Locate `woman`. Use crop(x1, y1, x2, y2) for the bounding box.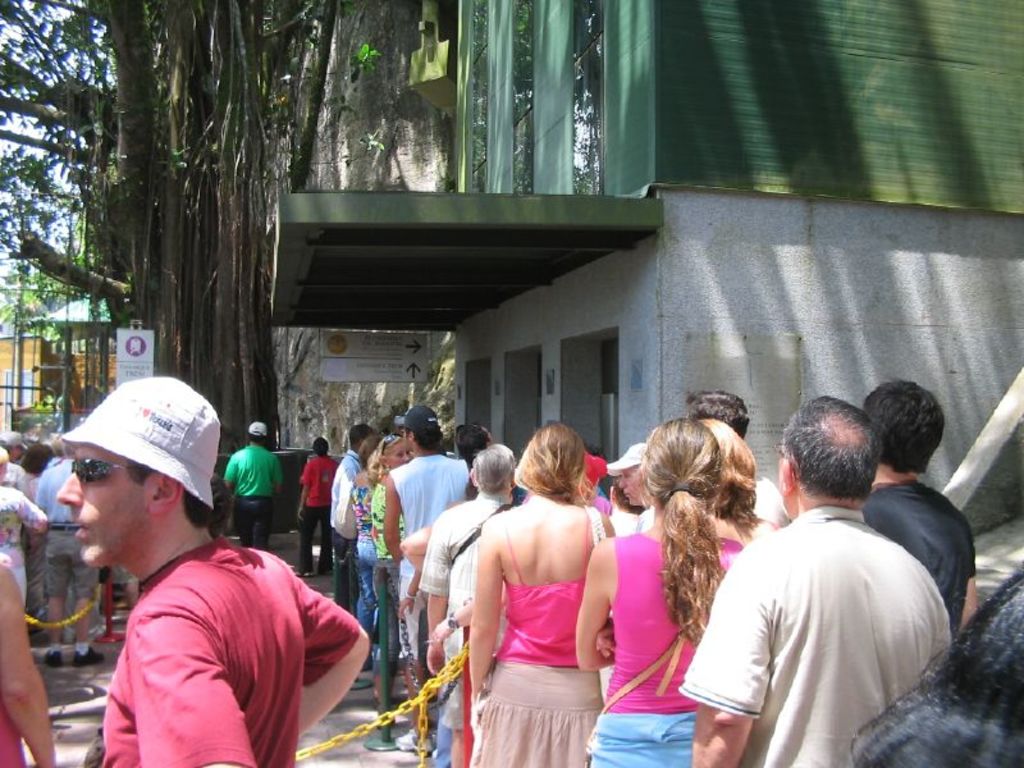
crop(356, 438, 376, 668).
